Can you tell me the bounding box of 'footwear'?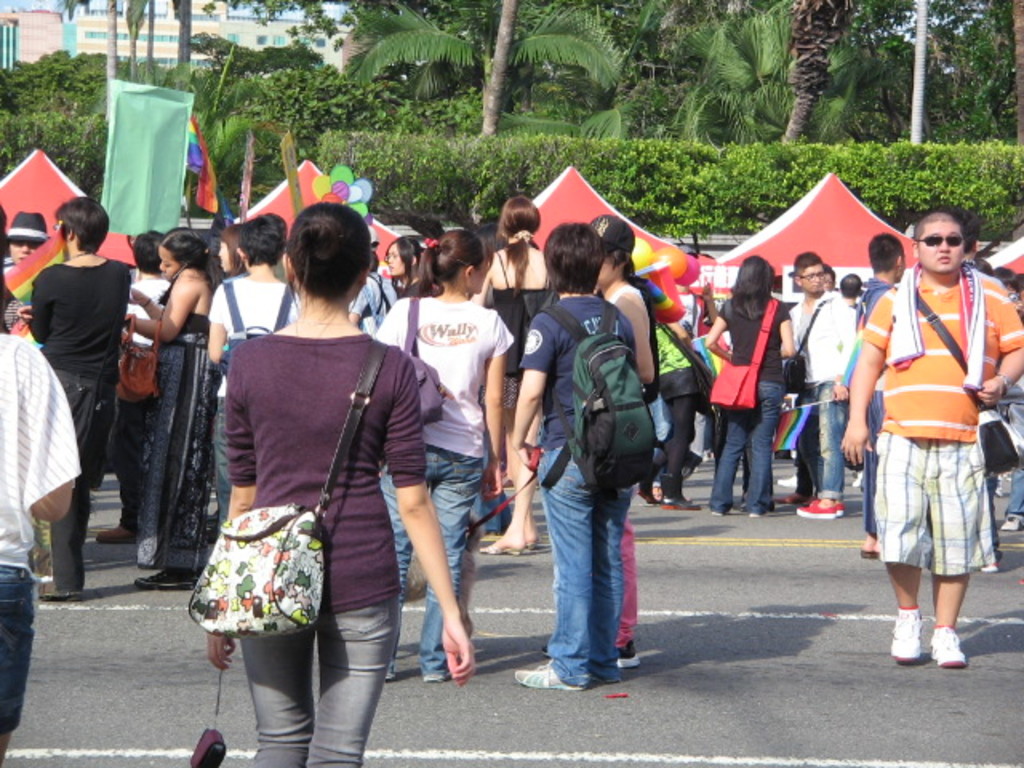
978:555:1000:570.
